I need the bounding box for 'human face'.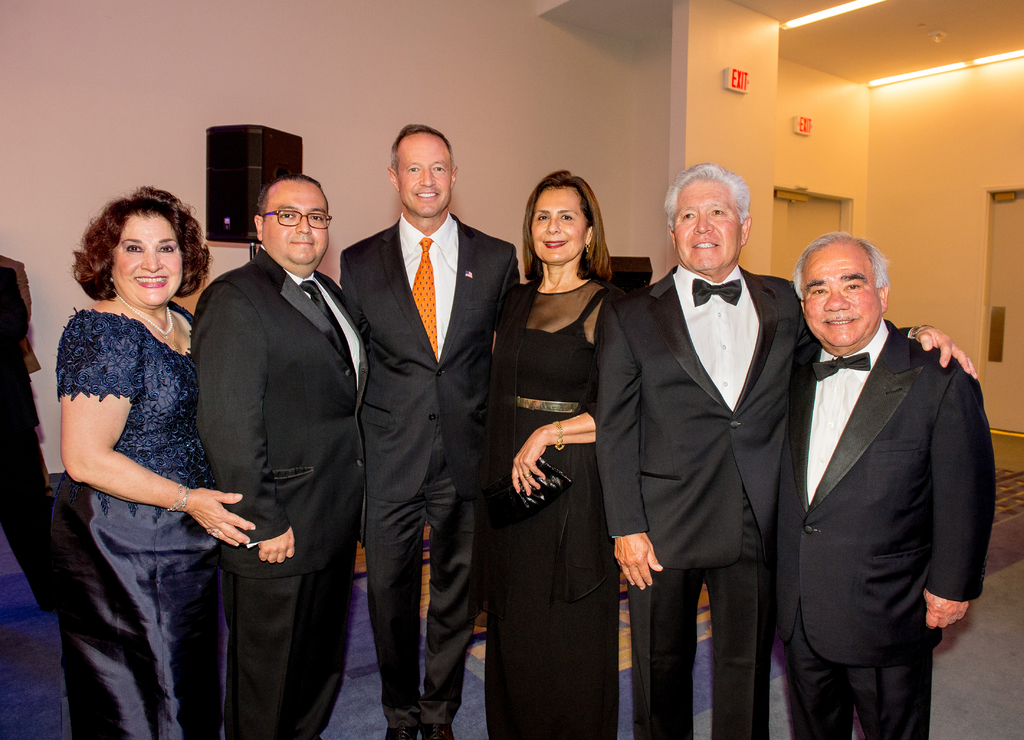
Here it is: rect(394, 131, 453, 218).
